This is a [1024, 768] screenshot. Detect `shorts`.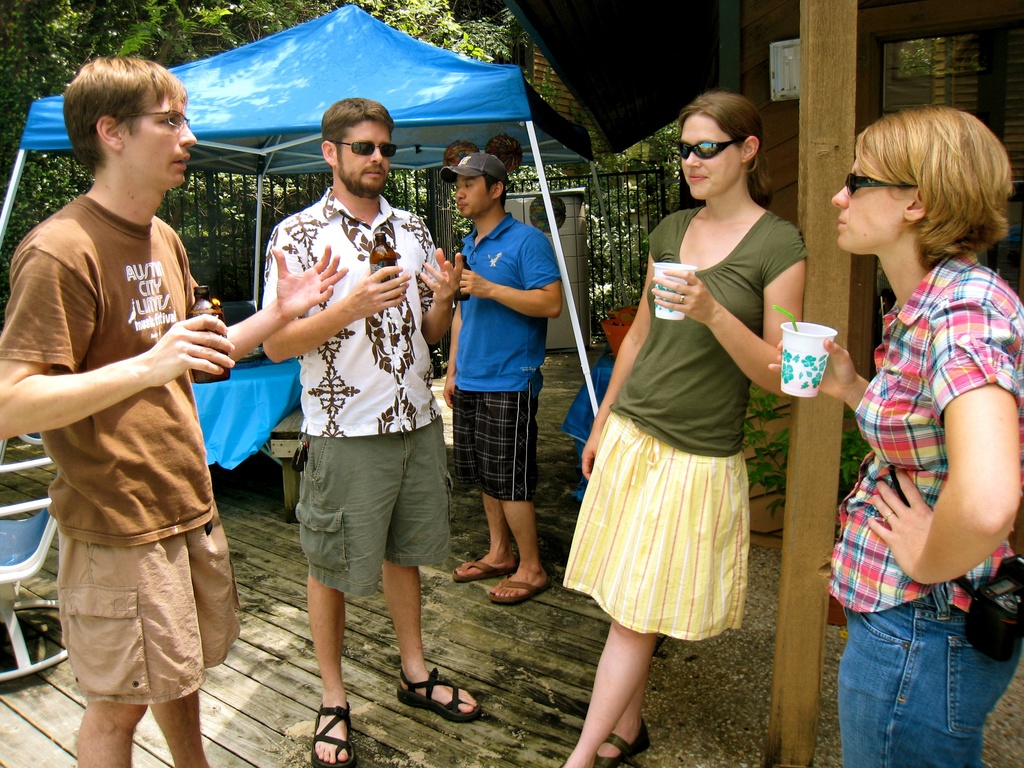
pyautogui.locateOnScreen(55, 516, 244, 700).
